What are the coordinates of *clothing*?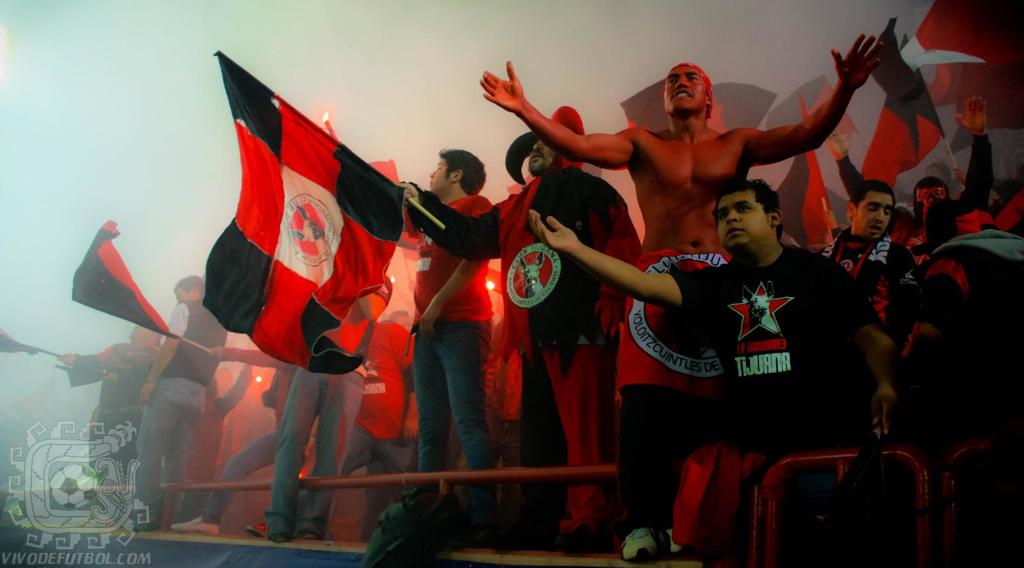
Rect(422, 329, 492, 496).
